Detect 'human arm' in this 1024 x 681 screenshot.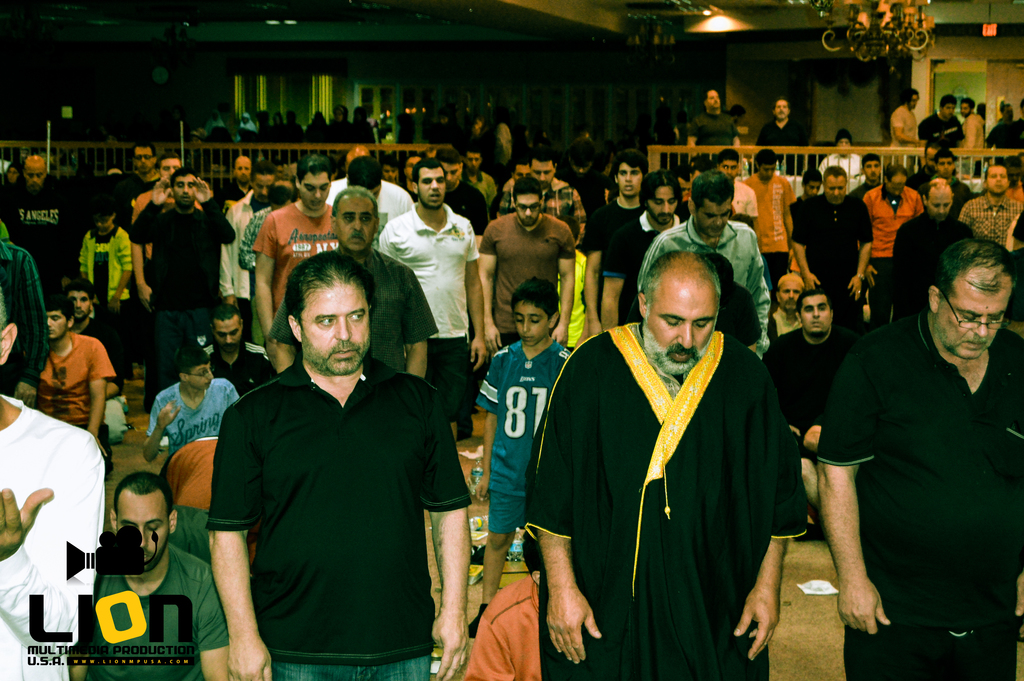
Detection: select_region(474, 352, 499, 503).
